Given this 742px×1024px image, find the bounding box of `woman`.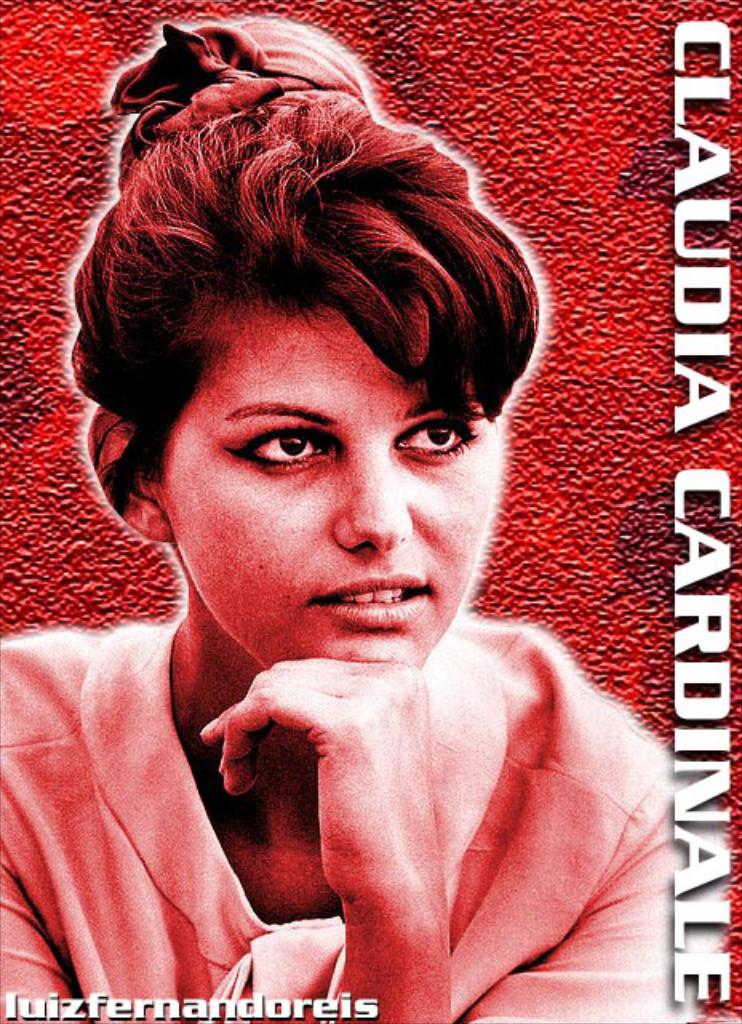
rect(18, 26, 676, 1002).
